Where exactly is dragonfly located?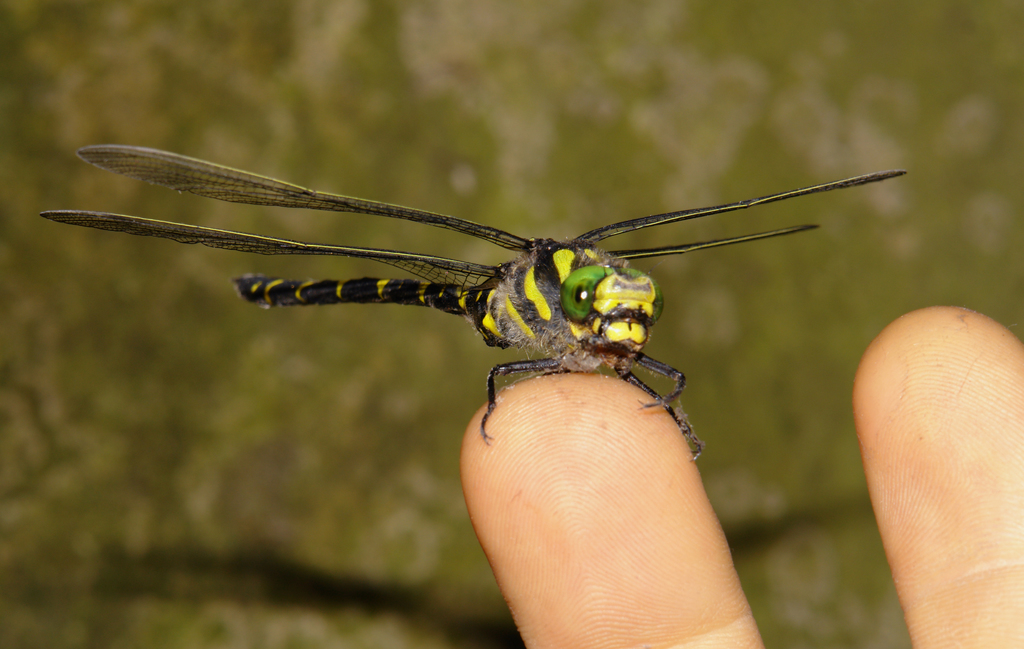
Its bounding box is [32, 144, 913, 468].
